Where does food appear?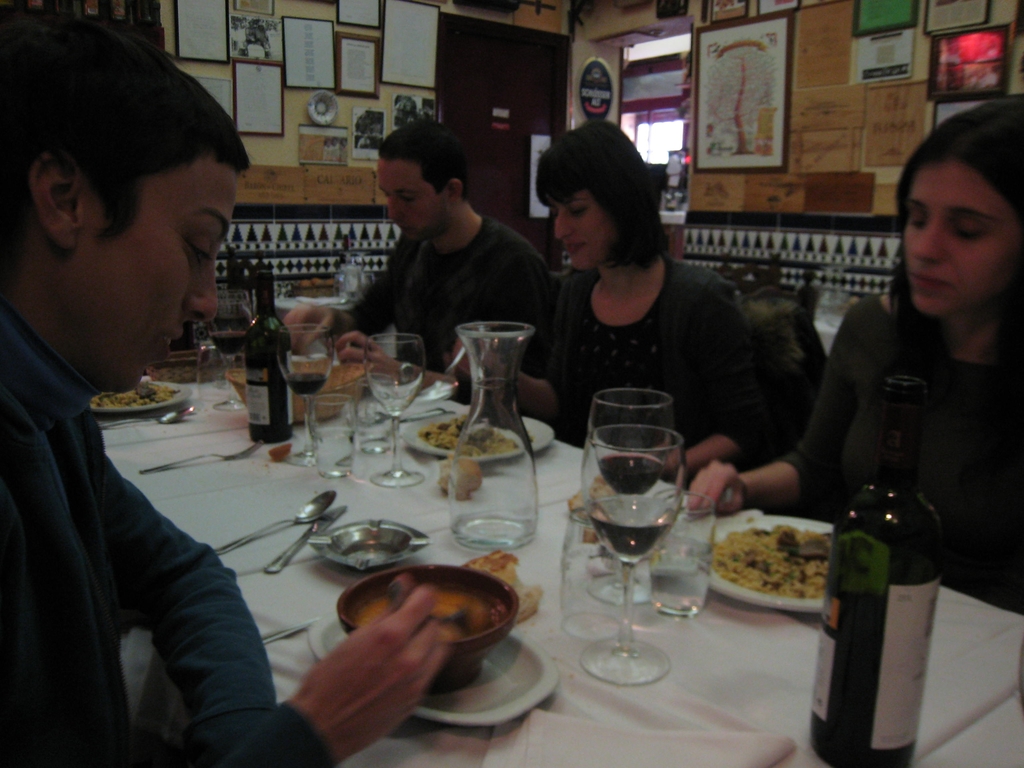
Appears at crop(564, 470, 618, 546).
